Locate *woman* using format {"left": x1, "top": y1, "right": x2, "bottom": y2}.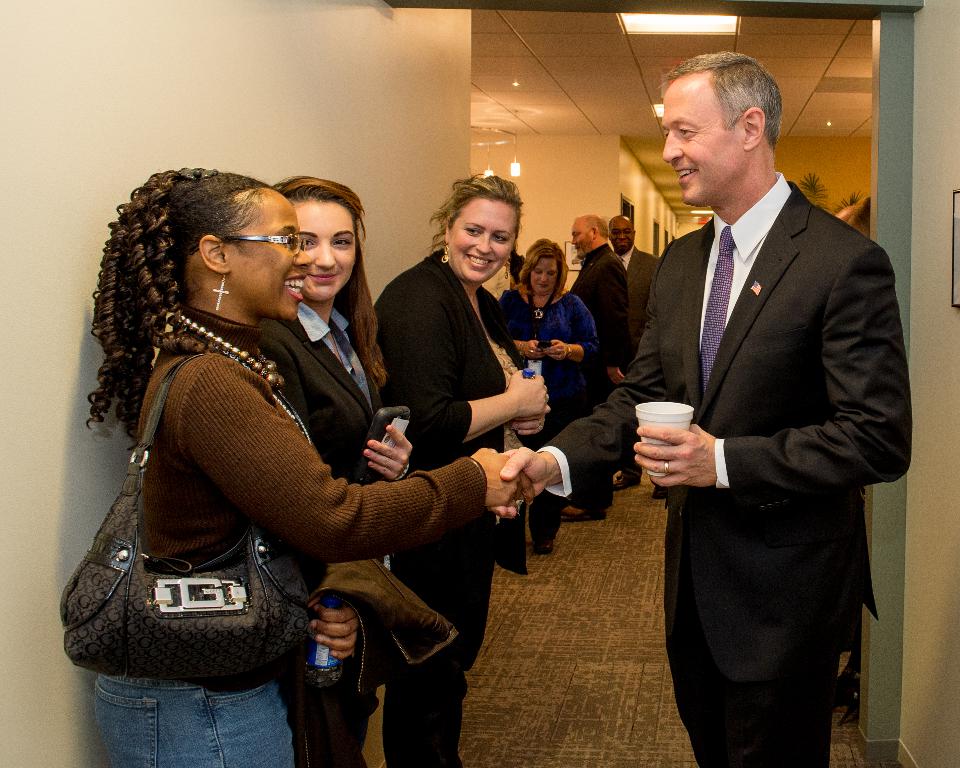
{"left": 366, "top": 167, "right": 551, "bottom": 766}.
